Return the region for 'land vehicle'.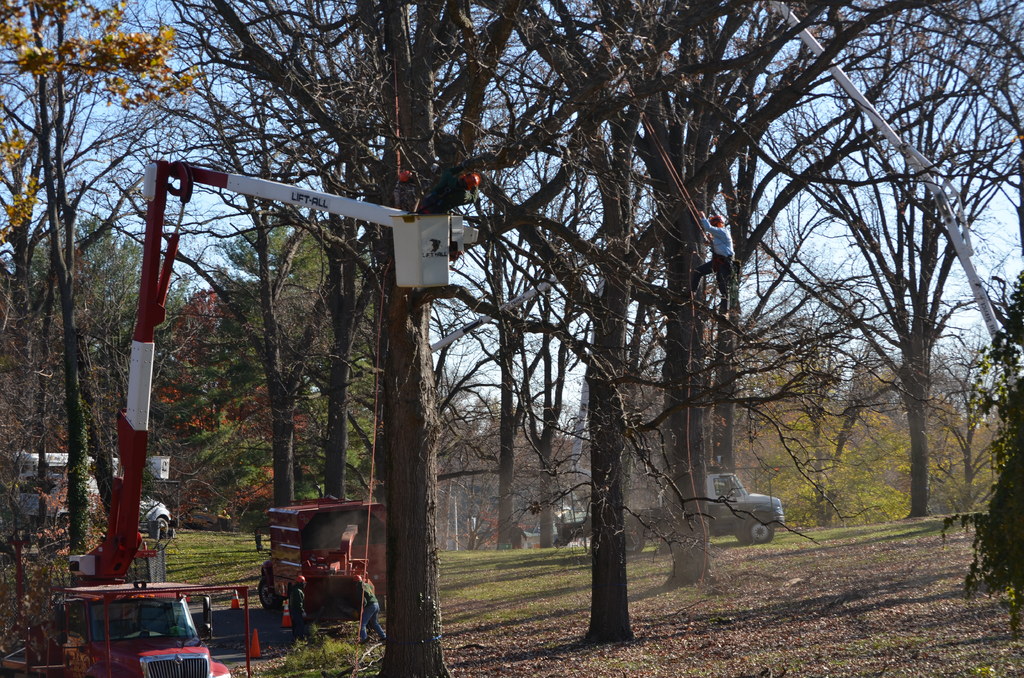
BBox(0, 161, 479, 677).
